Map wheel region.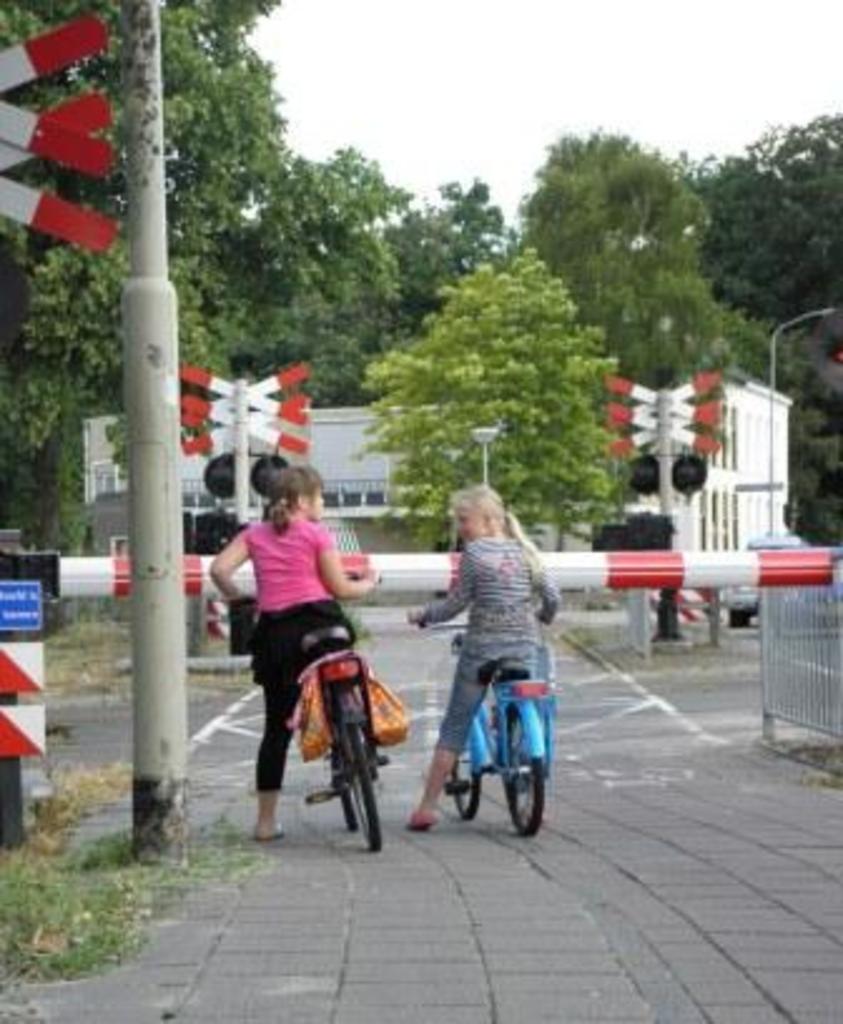
Mapped to 449:750:482:816.
